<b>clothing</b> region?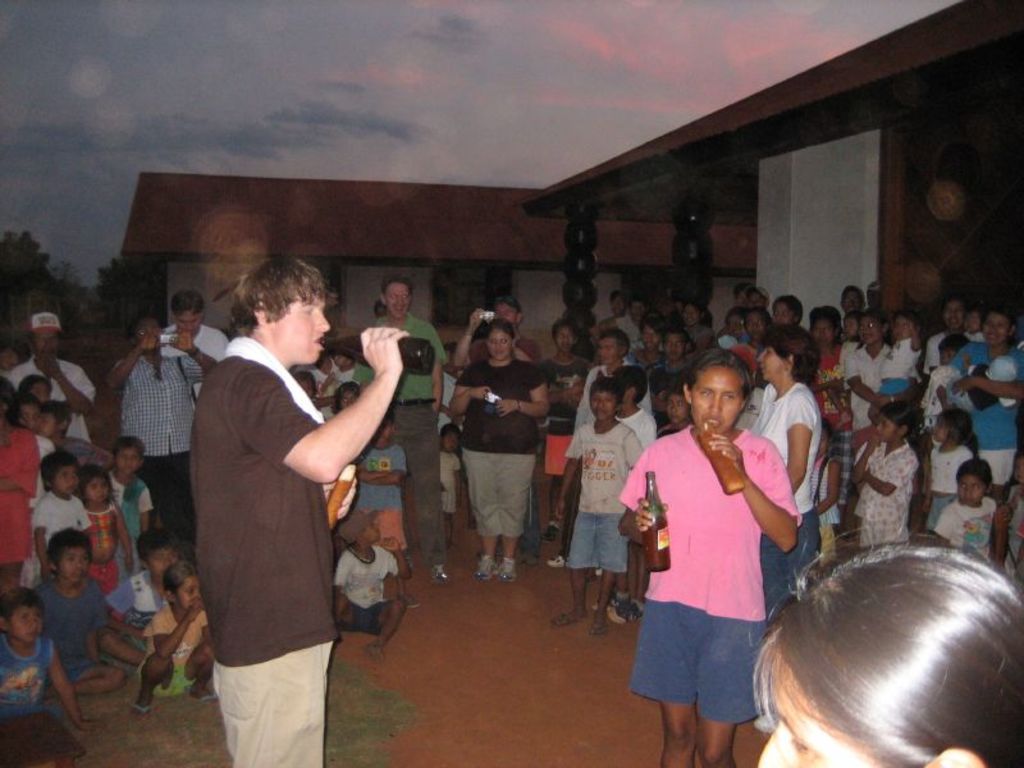
box=[114, 356, 202, 497]
